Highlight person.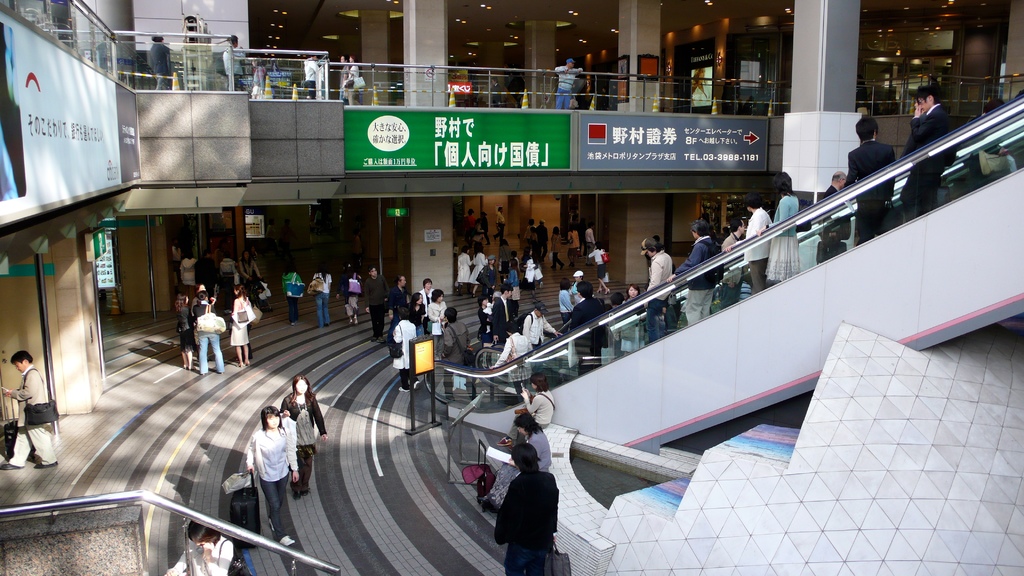
Highlighted region: bbox=[495, 374, 555, 446].
